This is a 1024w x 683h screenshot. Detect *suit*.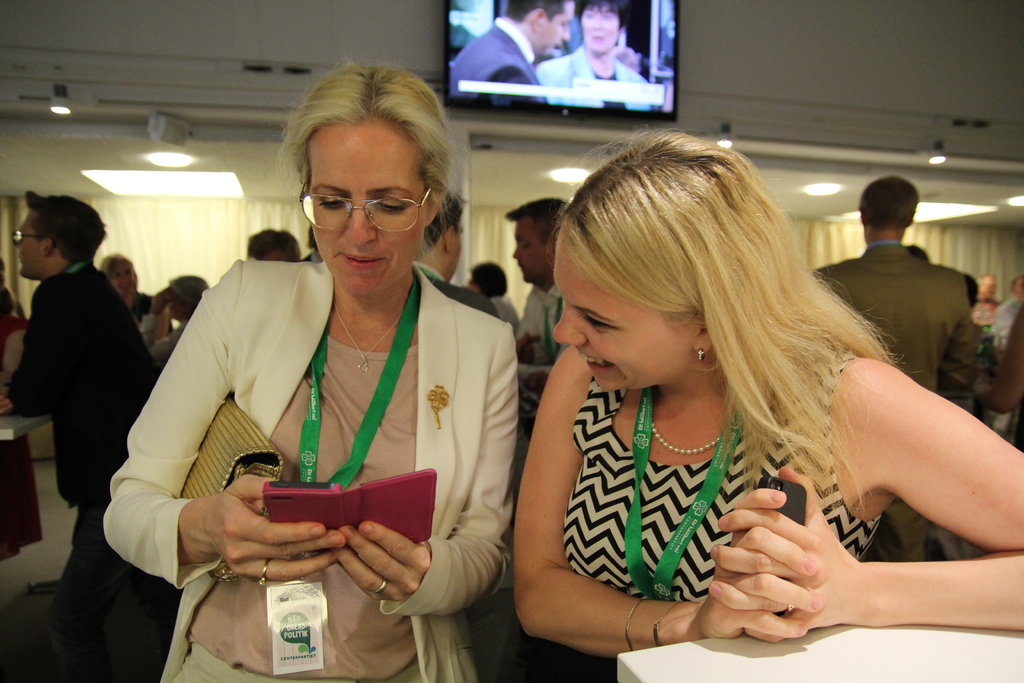
[left=816, top=240, right=977, bottom=567].
